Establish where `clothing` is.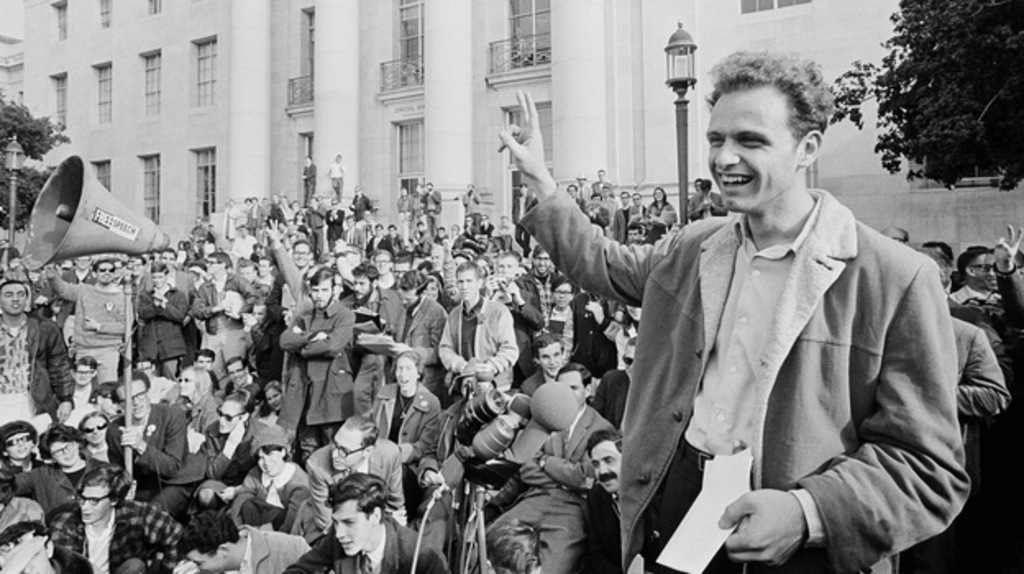
Established at (133, 284, 217, 380).
